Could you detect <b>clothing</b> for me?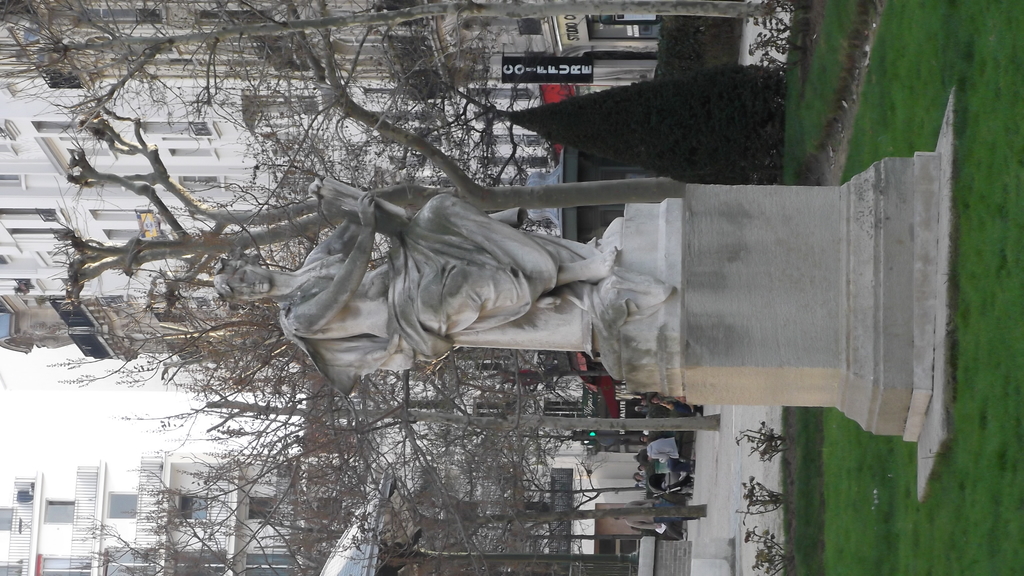
Detection result: {"x1": 274, "y1": 191, "x2": 681, "y2": 408}.
